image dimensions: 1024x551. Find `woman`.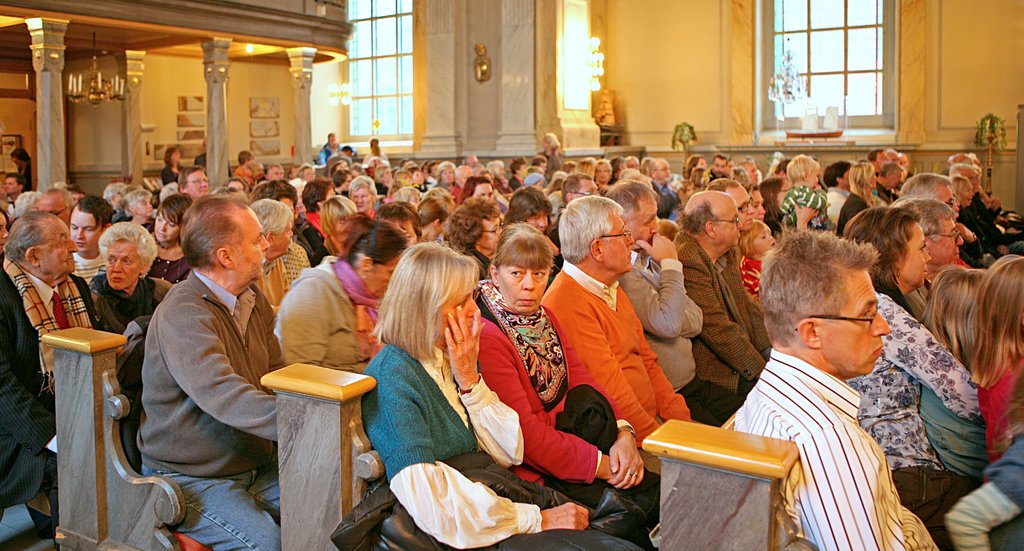
[390,171,410,185].
